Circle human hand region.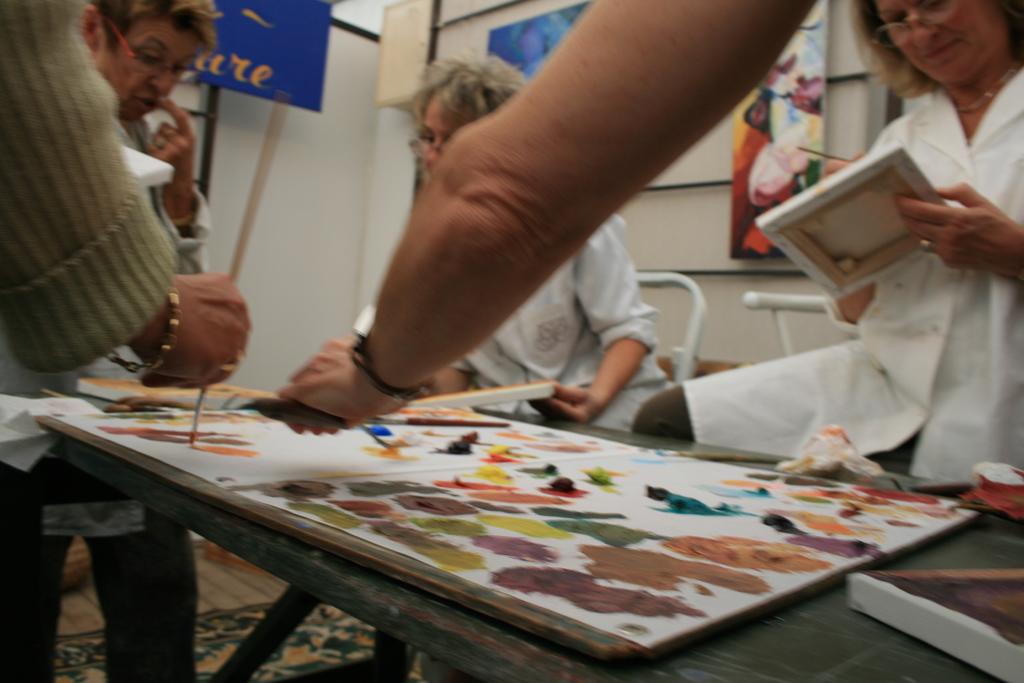
Region: select_region(129, 269, 254, 391).
